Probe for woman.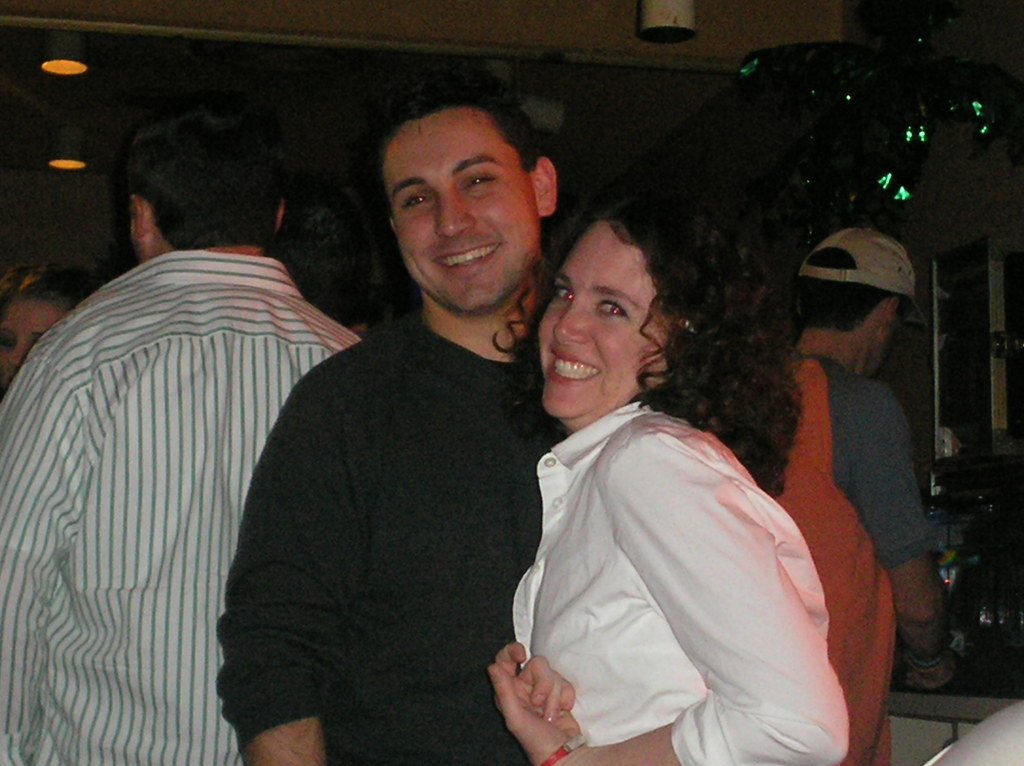
Probe result: 495,210,862,755.
